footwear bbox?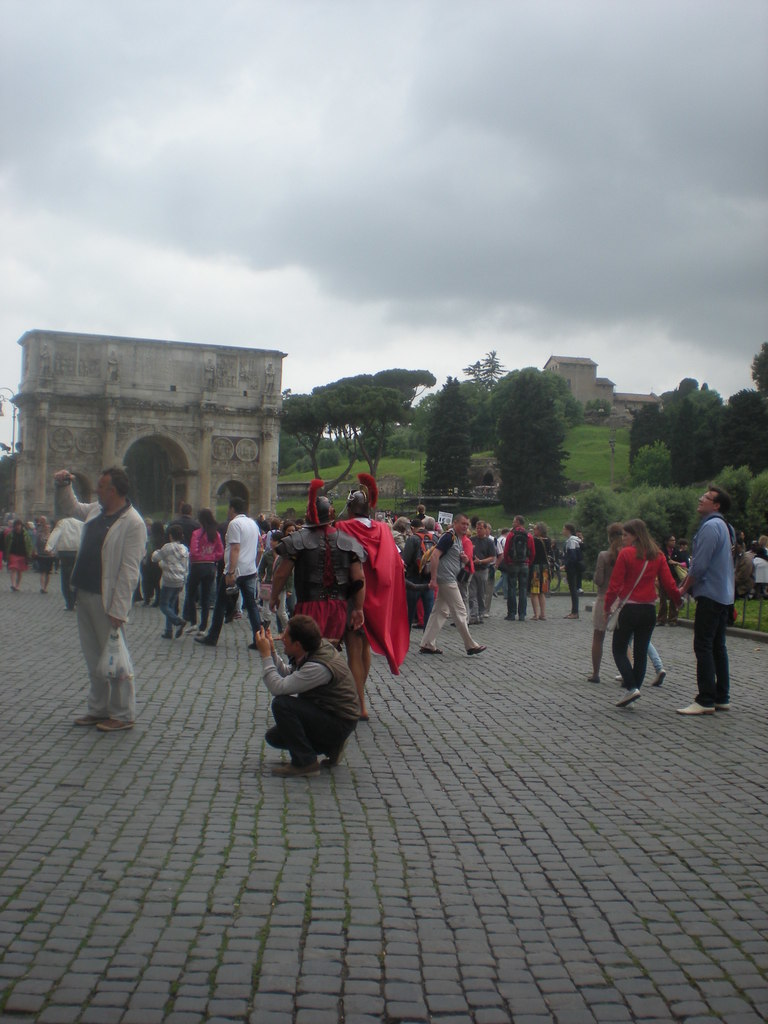
l=62, t=603, r=74, b=612
